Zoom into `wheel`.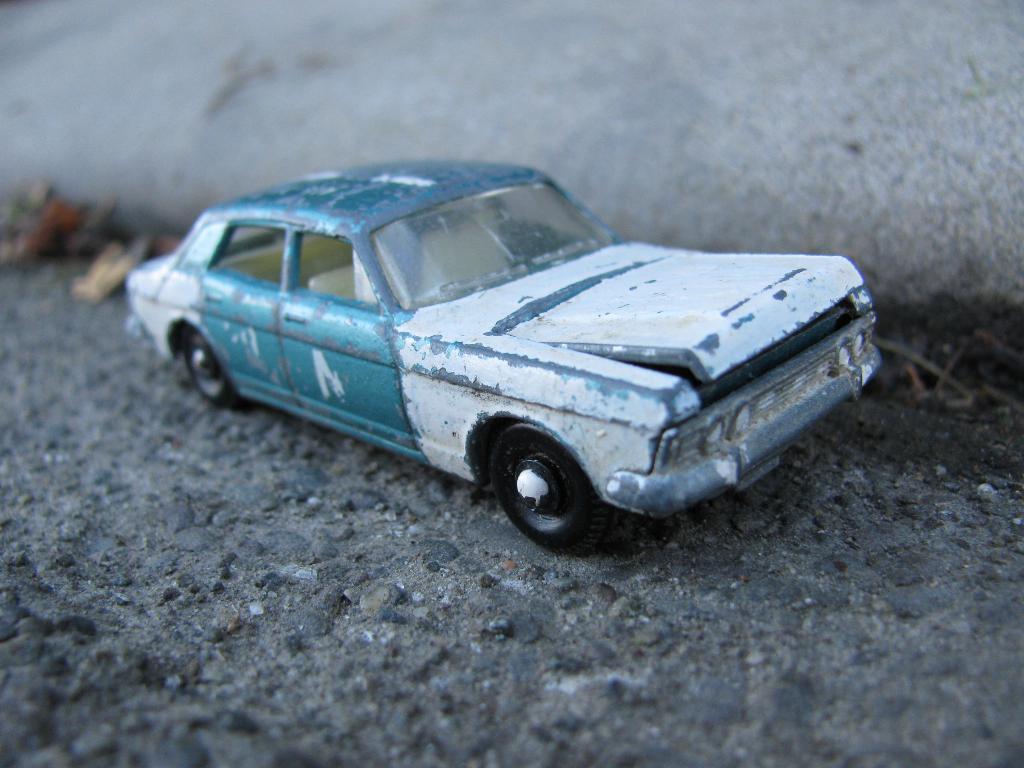
Zoom target: select_region(186, 327, 242, 406).
